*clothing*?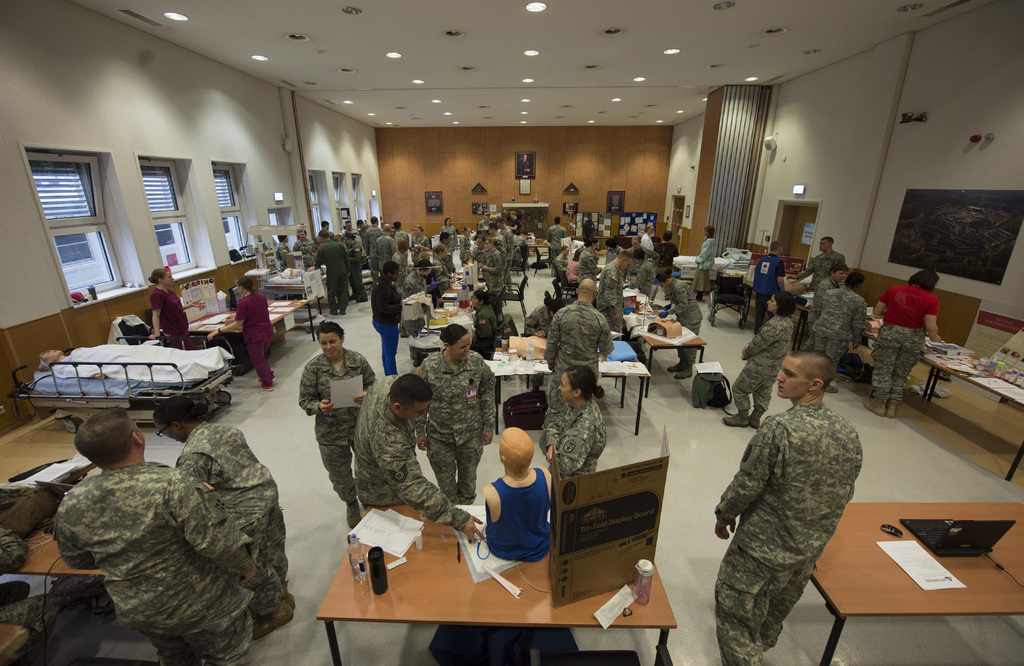
l=351, t=375, r=456, b=527
